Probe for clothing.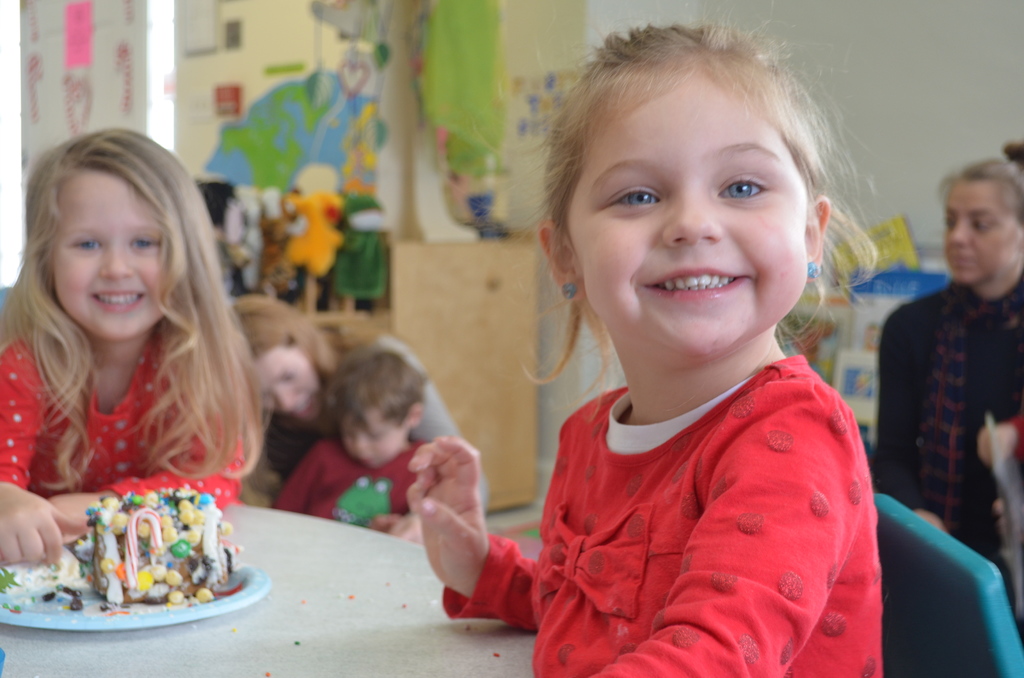
Probe result: box=[872, 270, 1023, 545].
